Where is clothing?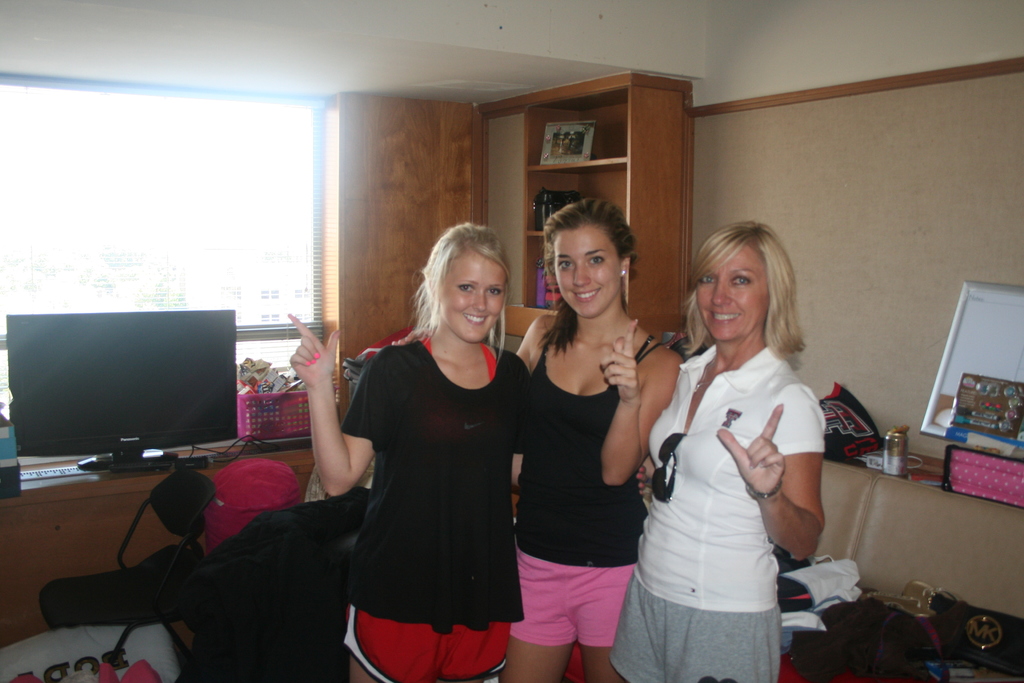
607/343/829/682.
